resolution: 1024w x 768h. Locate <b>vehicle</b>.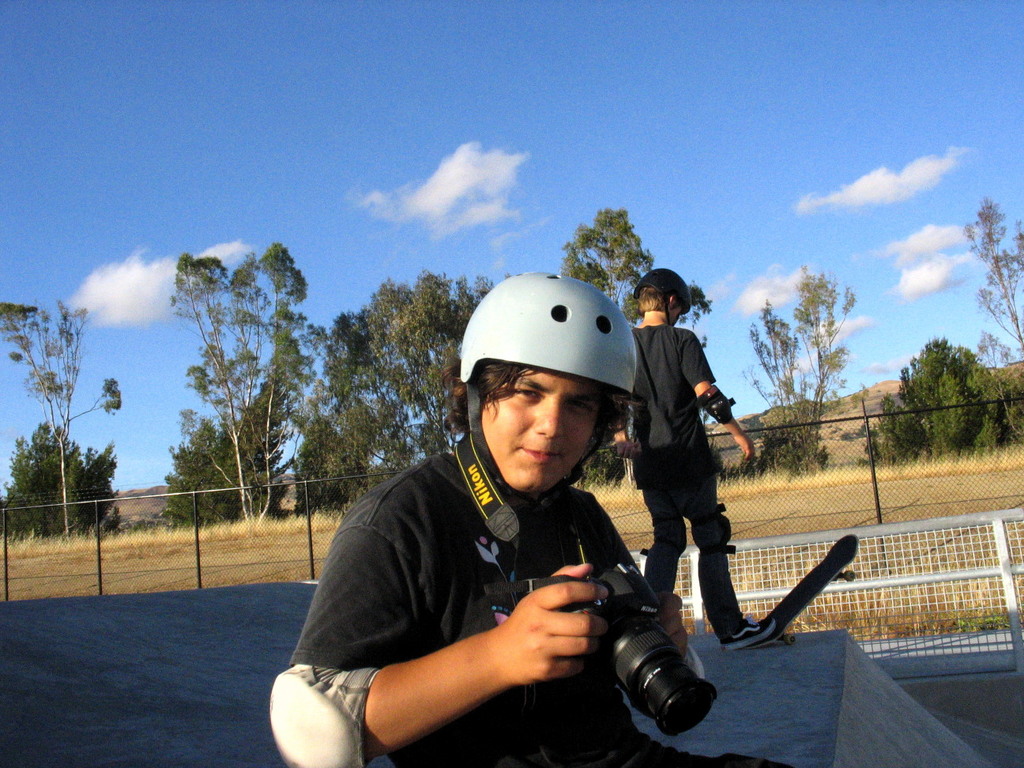
rect(759, 534, 862, 646).
